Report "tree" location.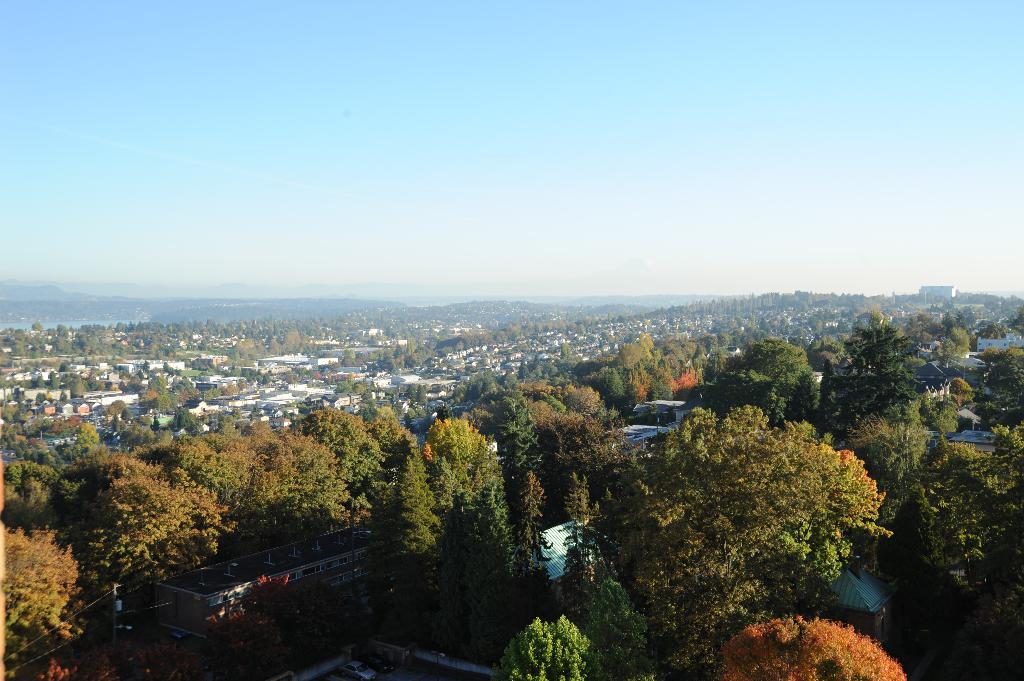
Report: rect(36, 374, 45, 389).
